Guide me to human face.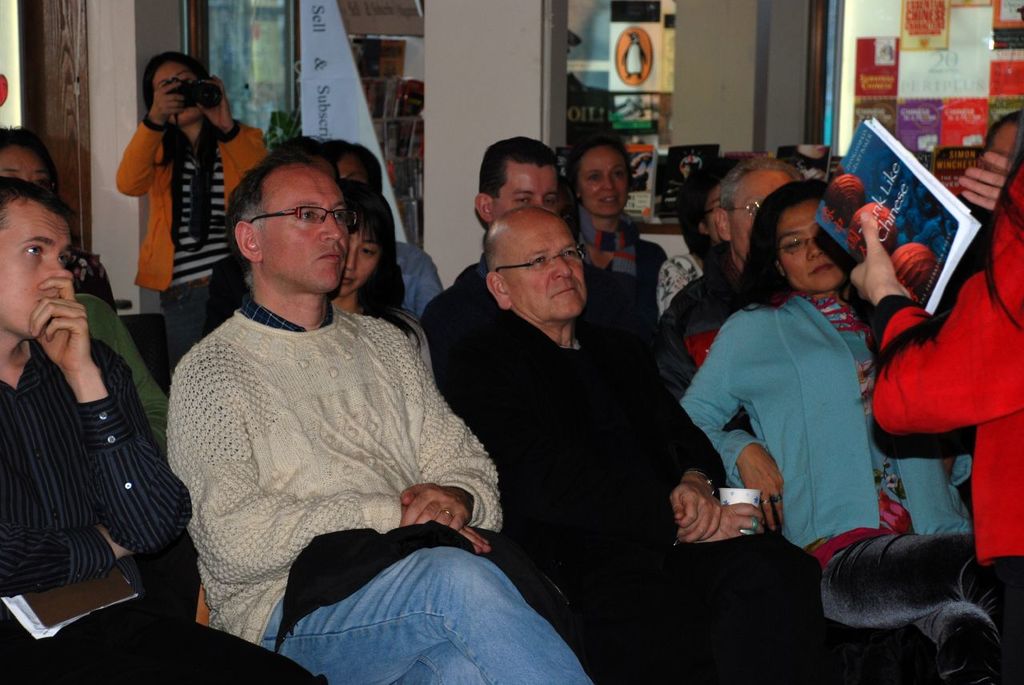
Guidance: 334:234:378:294.
